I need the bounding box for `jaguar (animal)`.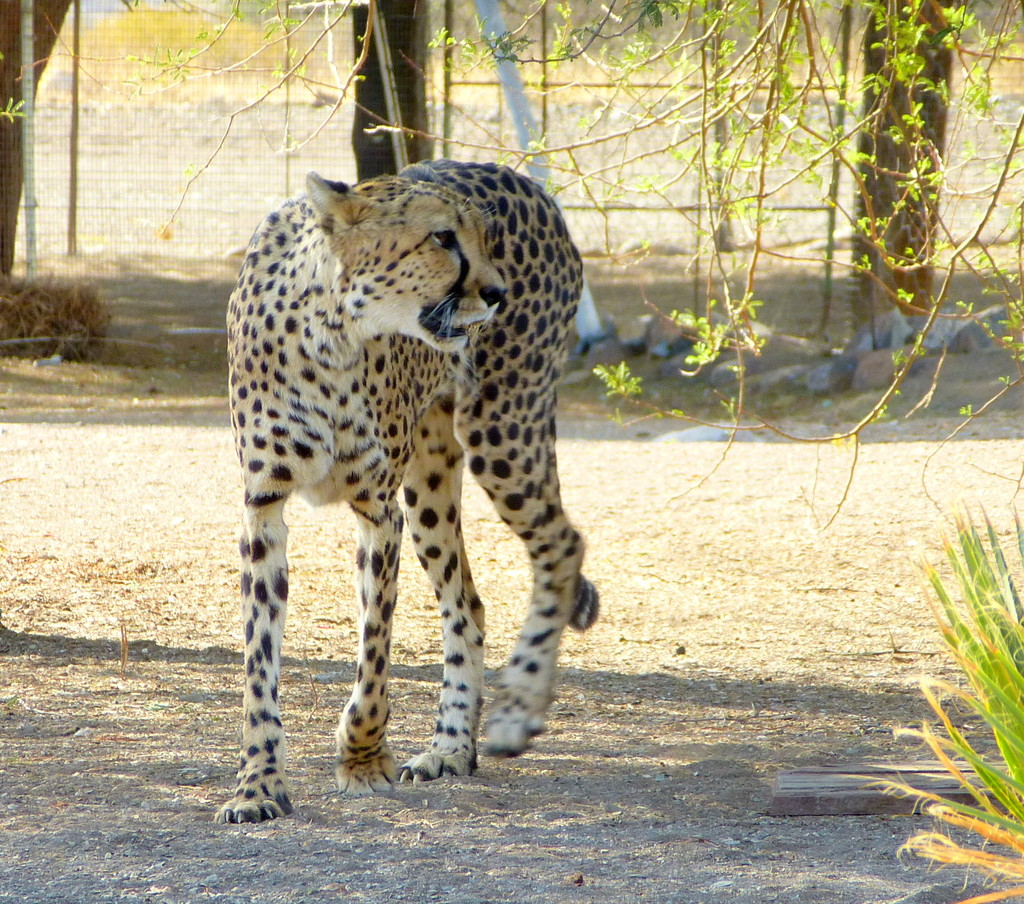
Here it is: left=211, top=157, right=601, bottom=827.
